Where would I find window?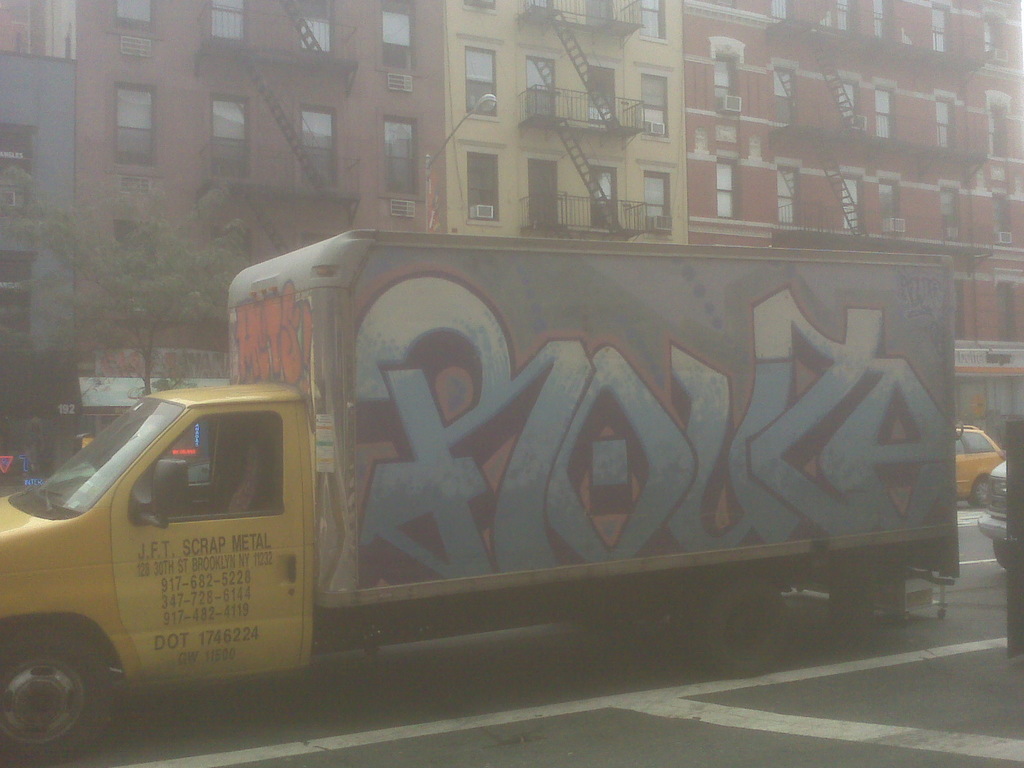
At 115, 0, 155, 58.
